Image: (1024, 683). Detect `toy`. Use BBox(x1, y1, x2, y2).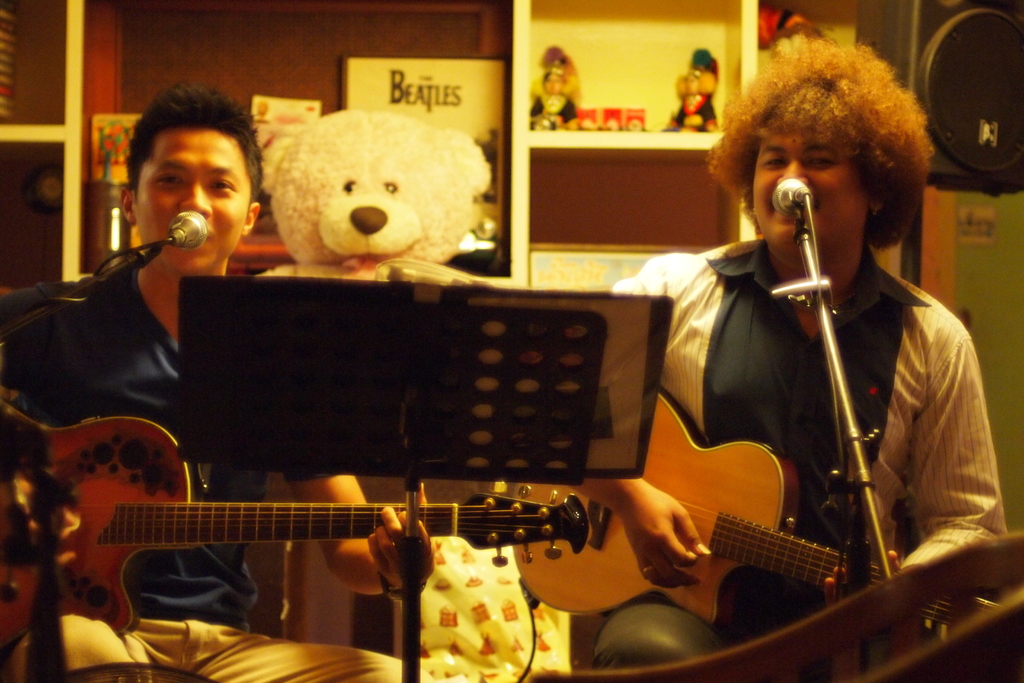
BBox(659, 45, 720, 133).
